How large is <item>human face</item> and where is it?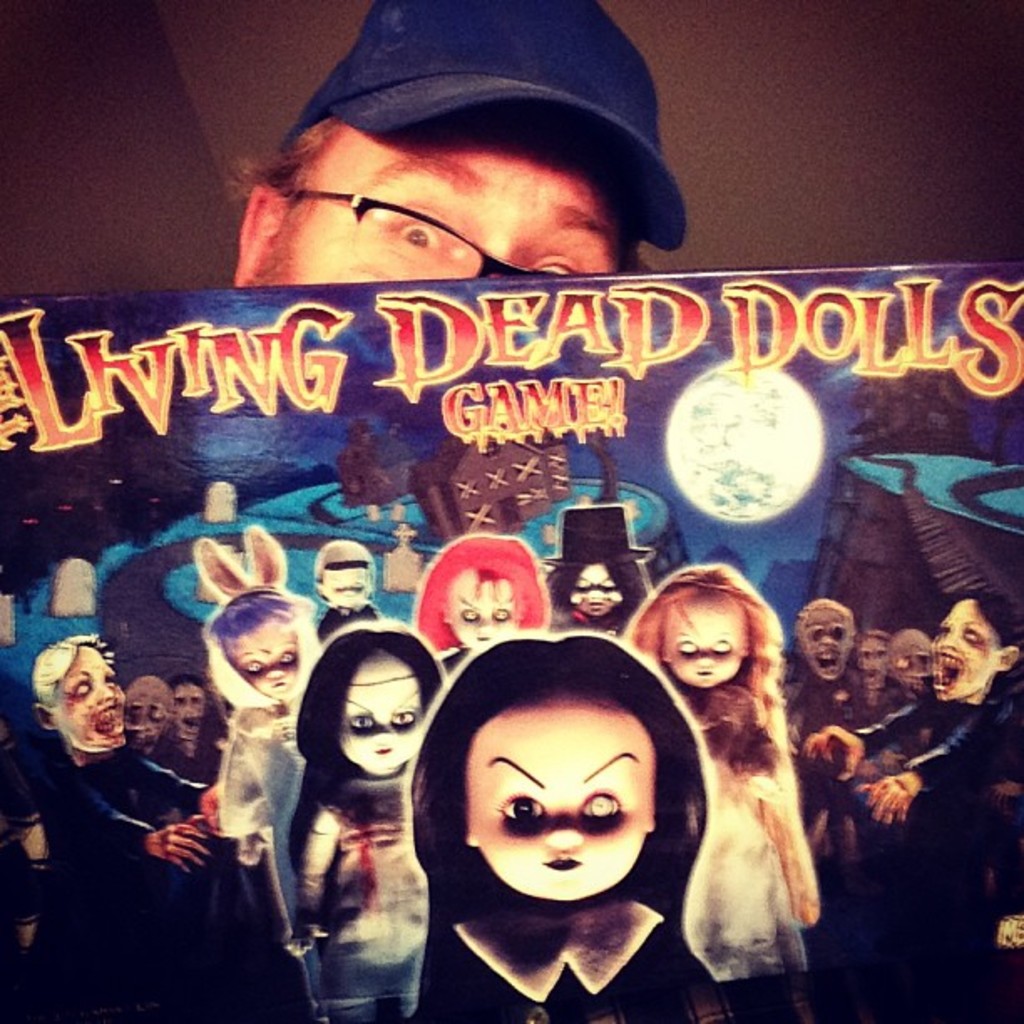
Bounding box: {"left": 571, "top": 562, "right": 624, "bottom": 616}.
